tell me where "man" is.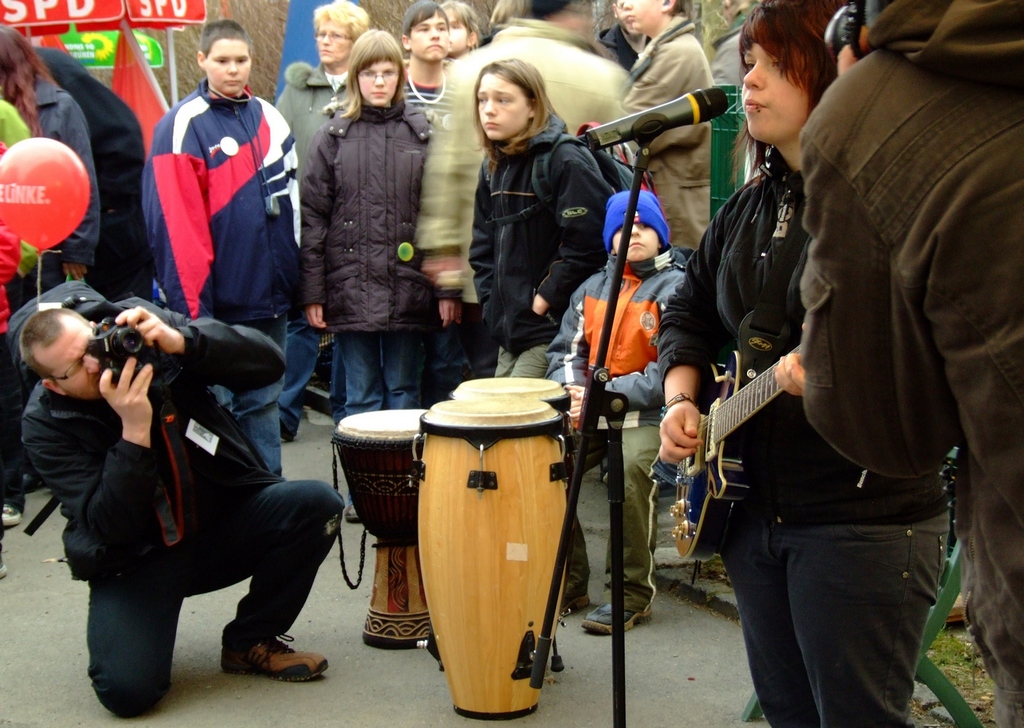
"man" is at [x1=596, y1=0, x2=653, y2=76].
